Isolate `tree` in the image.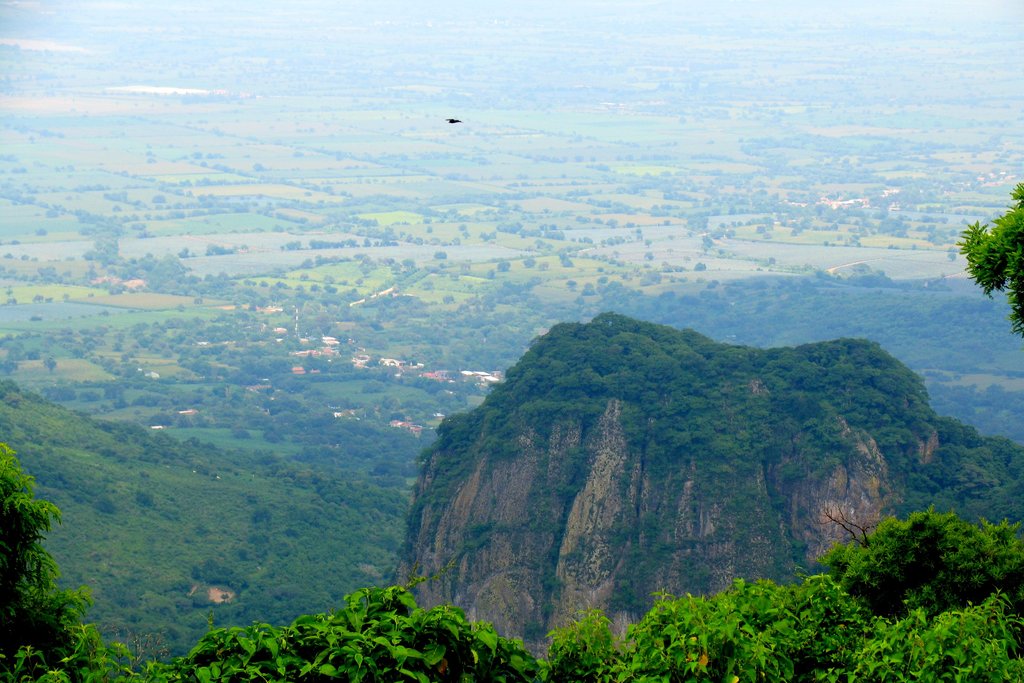
Isolated region: box(431, 317, 1020, 502).
